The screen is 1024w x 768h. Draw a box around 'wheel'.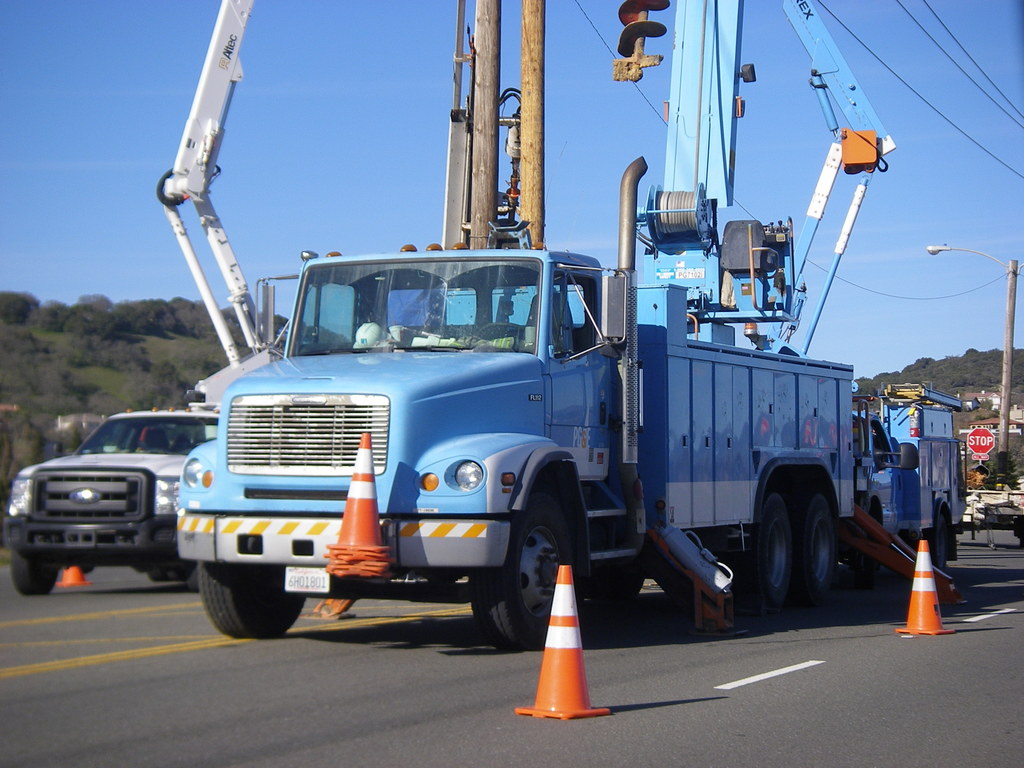
506 504 573 660.
